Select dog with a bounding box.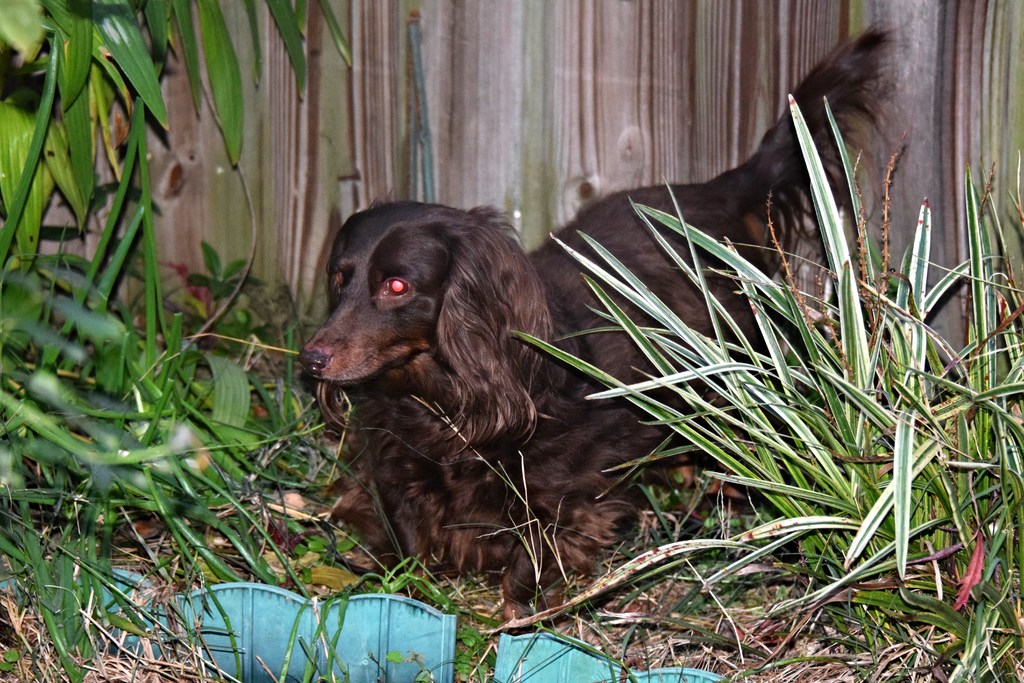
<box>296,19,905,629</box>.
